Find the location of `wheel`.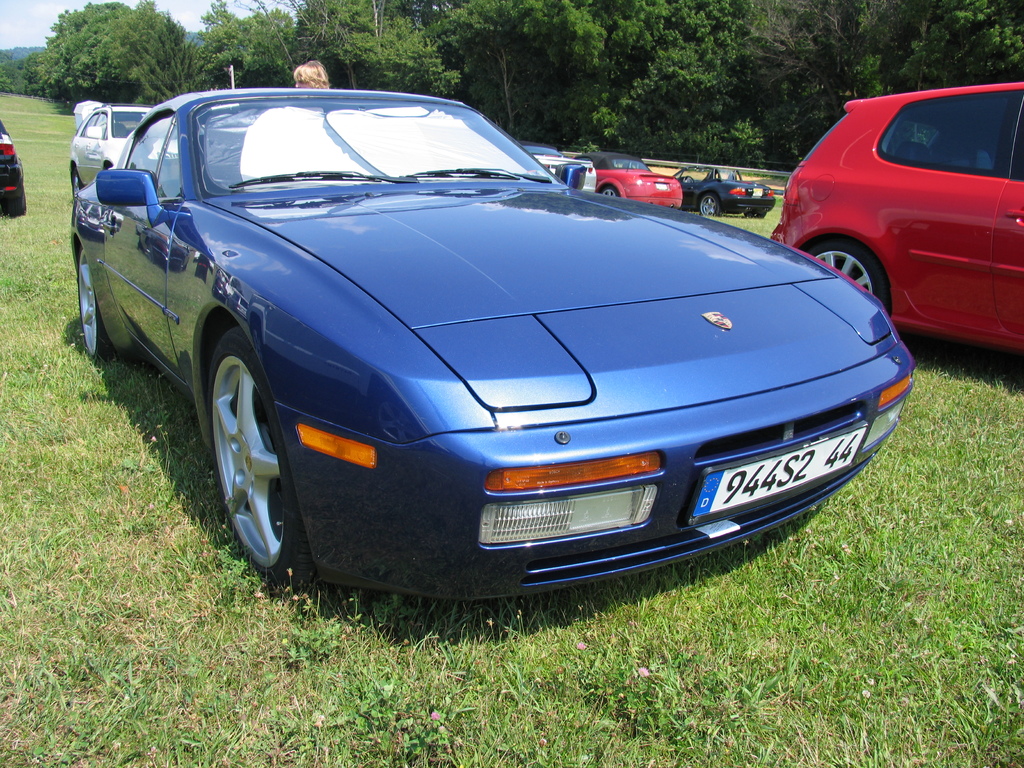
Location: {"left": 809, "top": 241, "right": 893, "bottom": 313}.
